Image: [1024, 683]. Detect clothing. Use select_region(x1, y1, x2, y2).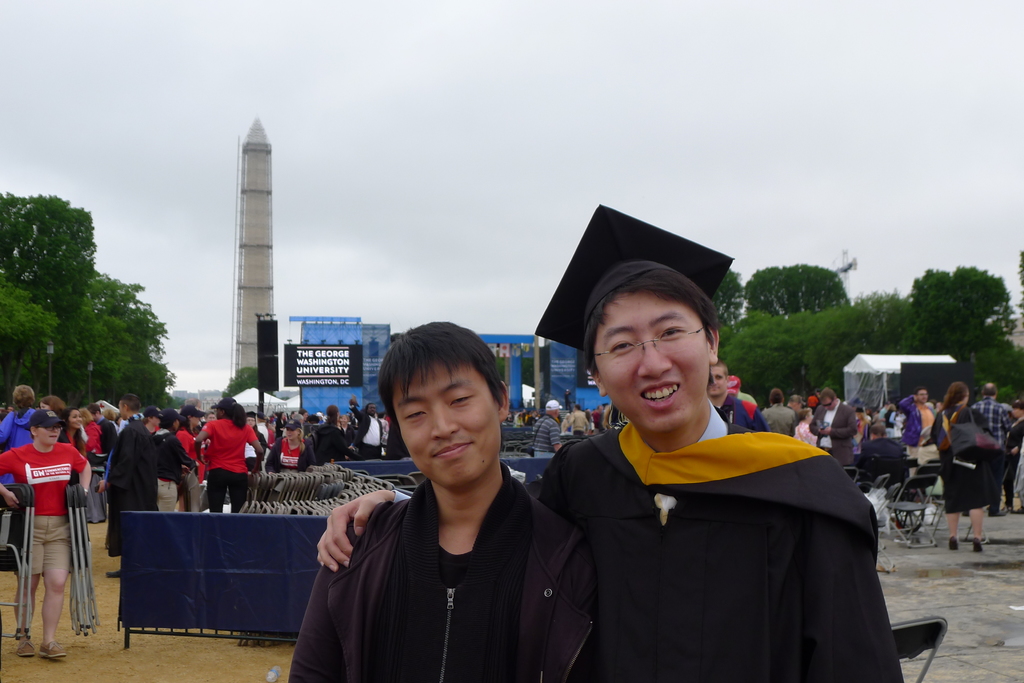
select_region(255, 424, 276, 442).
